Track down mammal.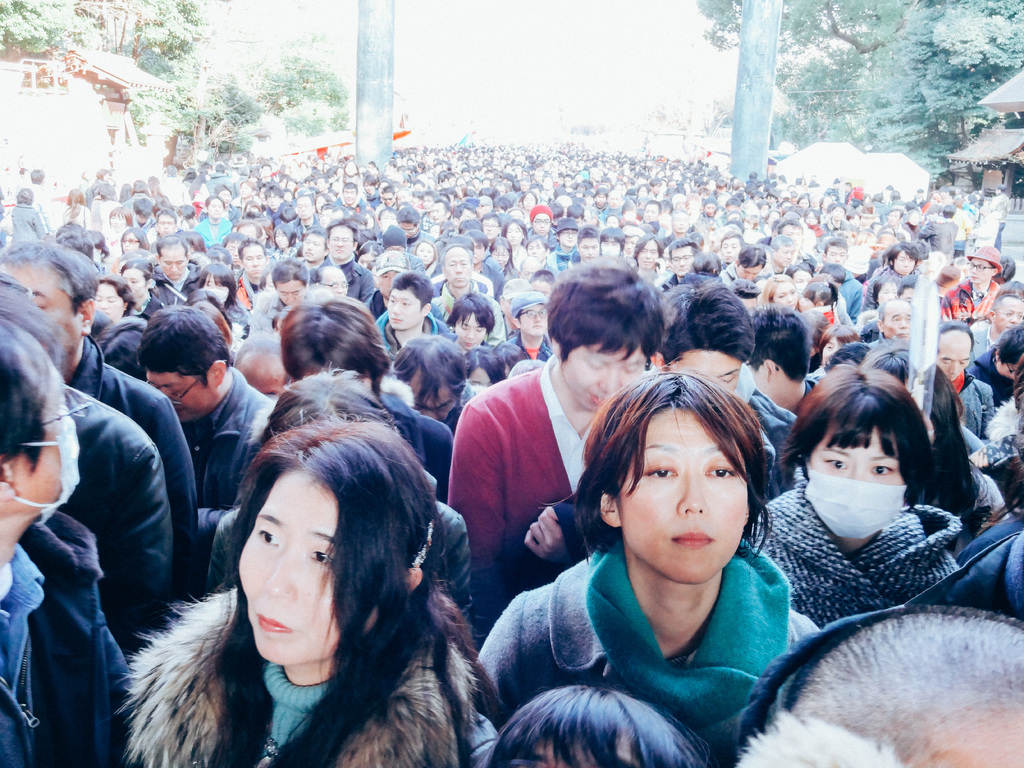
Tracked to bbox=[138, 380, 491, 765].
